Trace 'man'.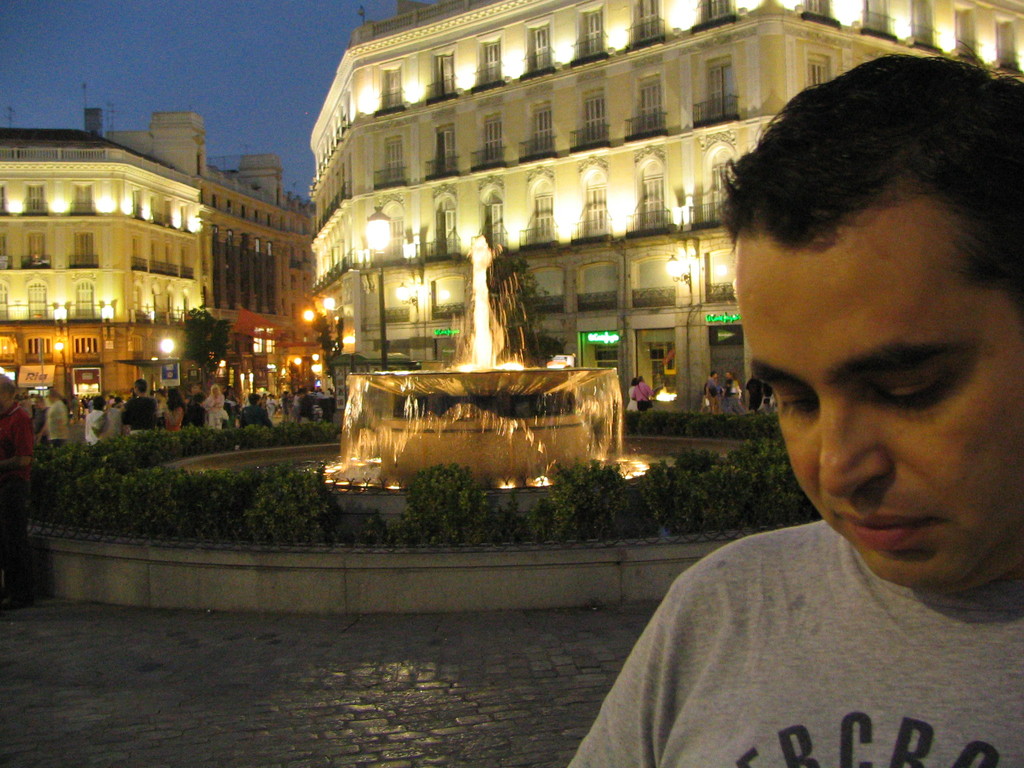
Traced to left=708, top=371, right=725, bottom=413.
